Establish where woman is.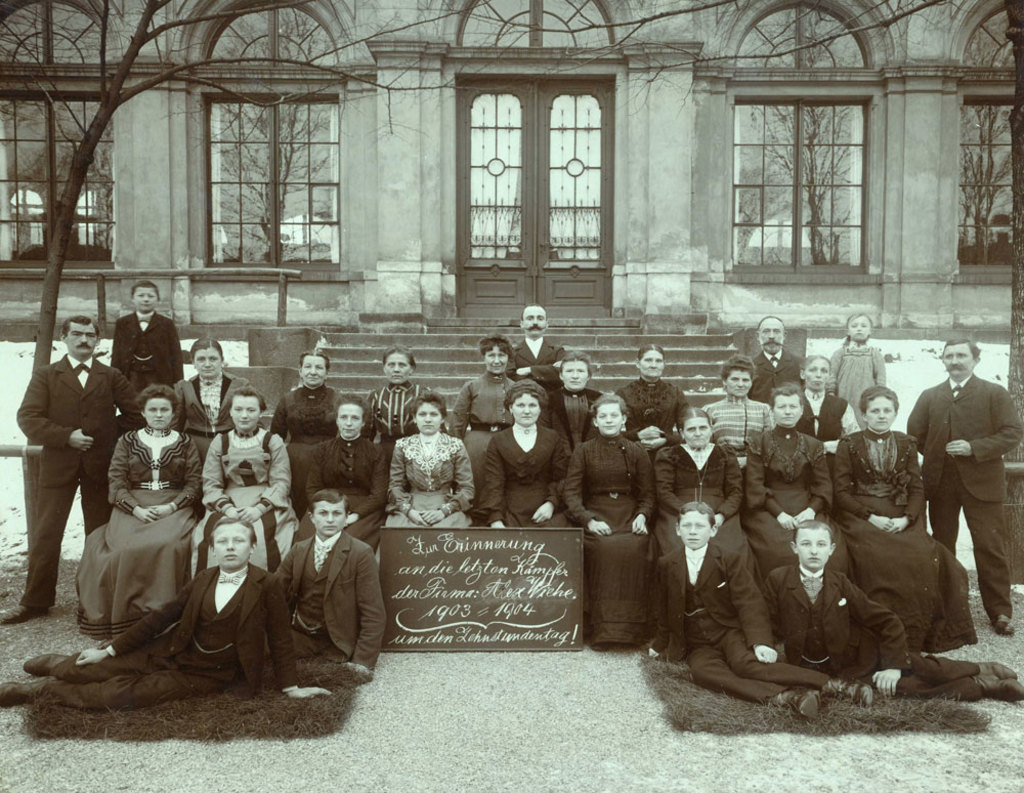
Established at {"left": 267, "top": 348, "right": 341, "bottom": 464}.
